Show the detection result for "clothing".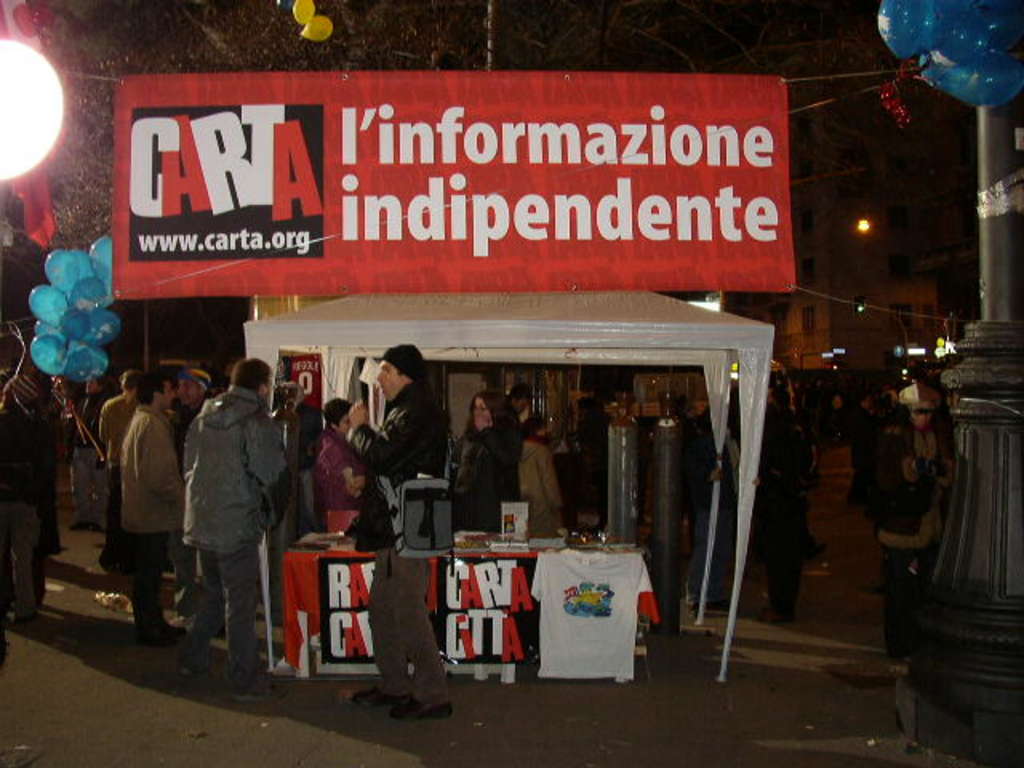
{"x1": 165, "y1": 342, "x2": 288, "y2": 686}.
